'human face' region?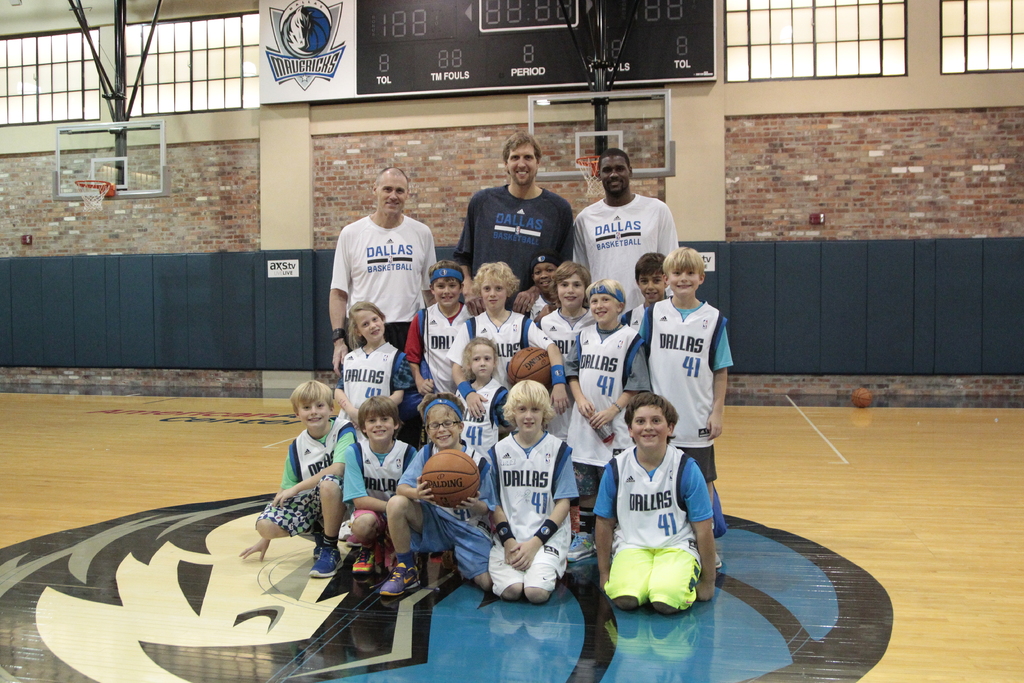
<region>669, 267, 698, 296</region>
